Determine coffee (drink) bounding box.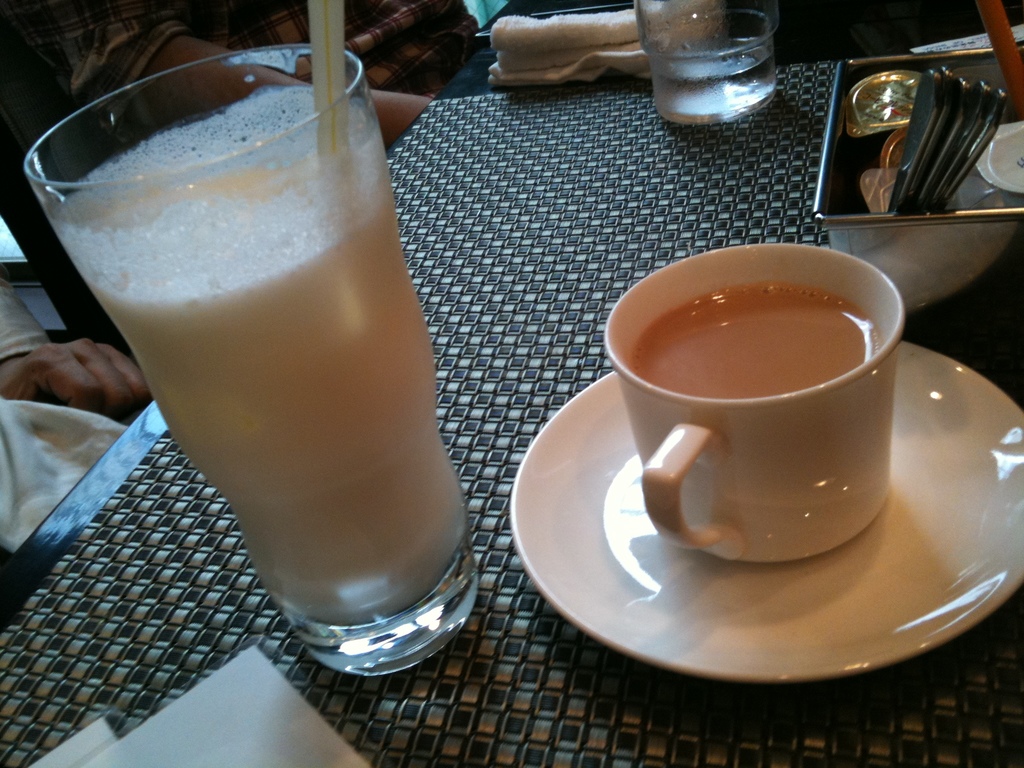
Determined: BBox(637, 278, 883, 401).
